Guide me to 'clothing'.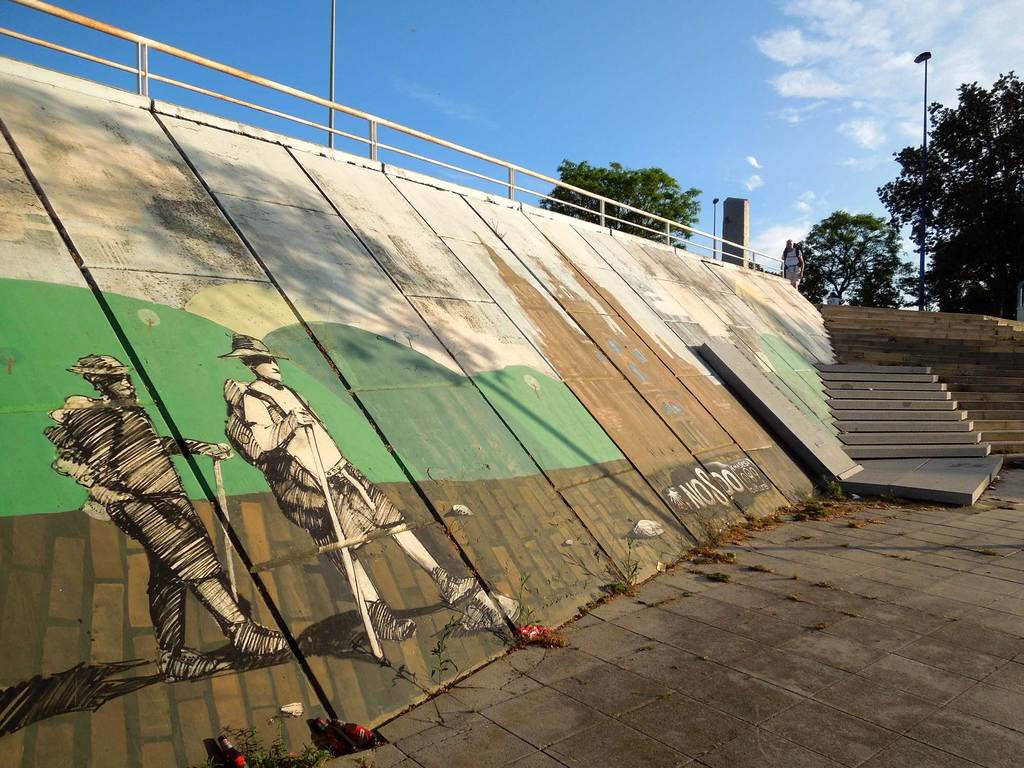
Guidance: 64, 404, 229, 590.
